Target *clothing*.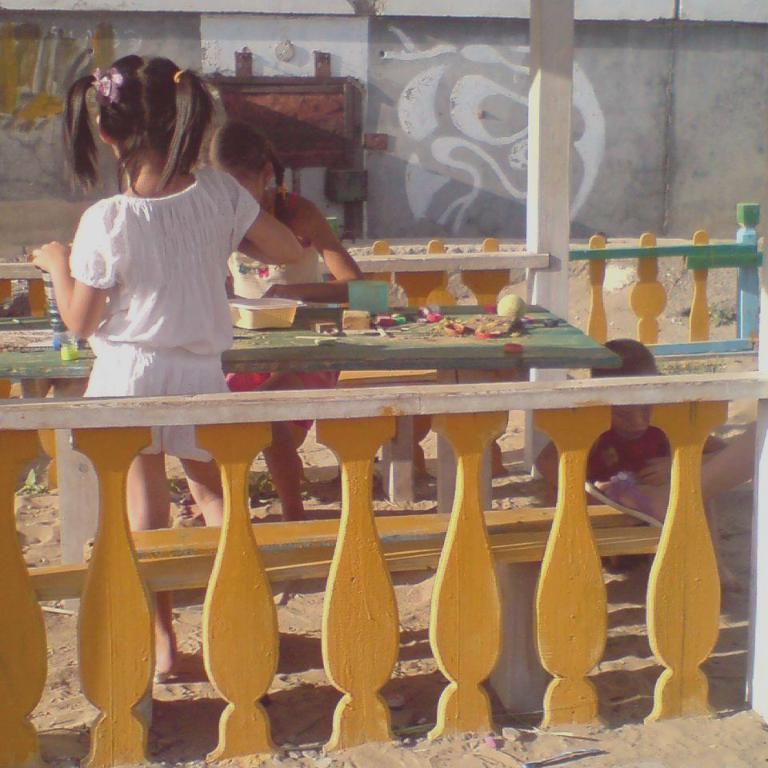
Target region: Rect(54, 137, 274, 431).
